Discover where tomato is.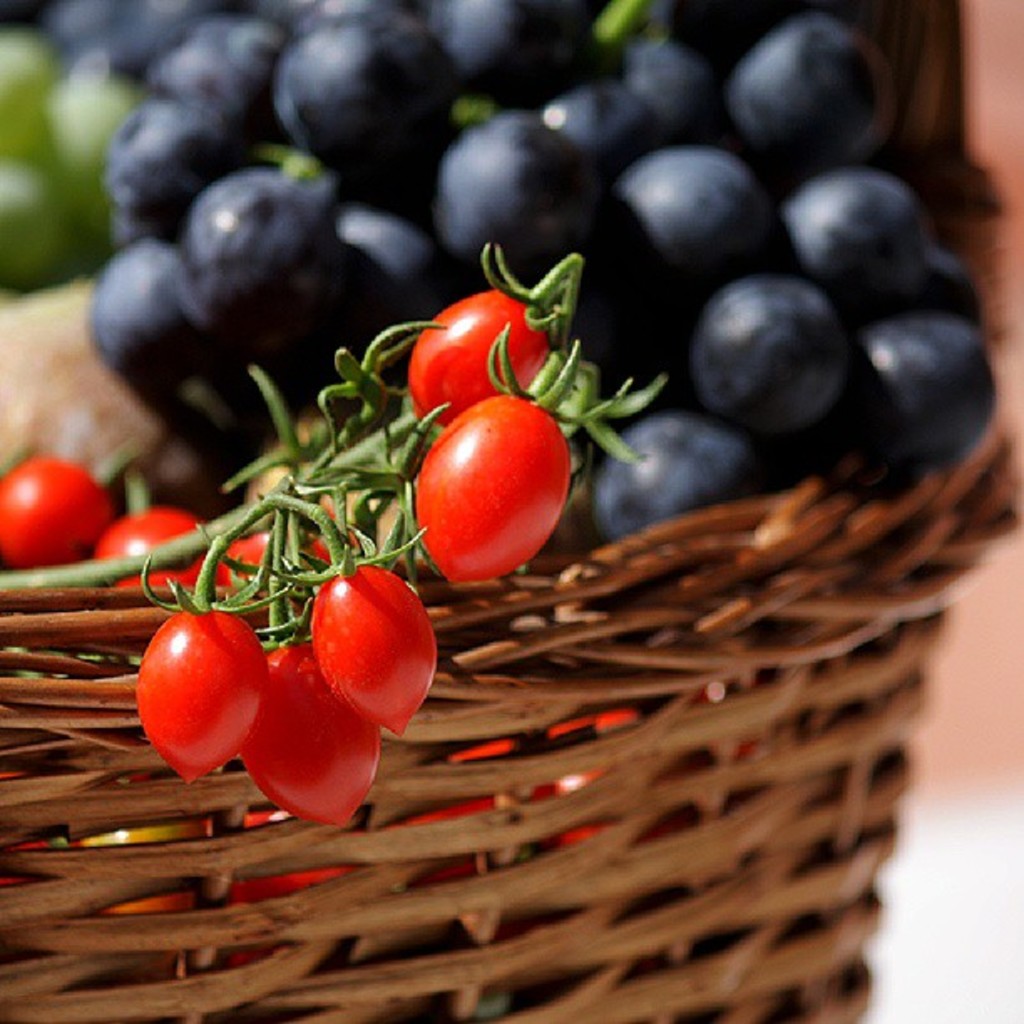
Discovered at bbox(80, 495, 214, 599).
